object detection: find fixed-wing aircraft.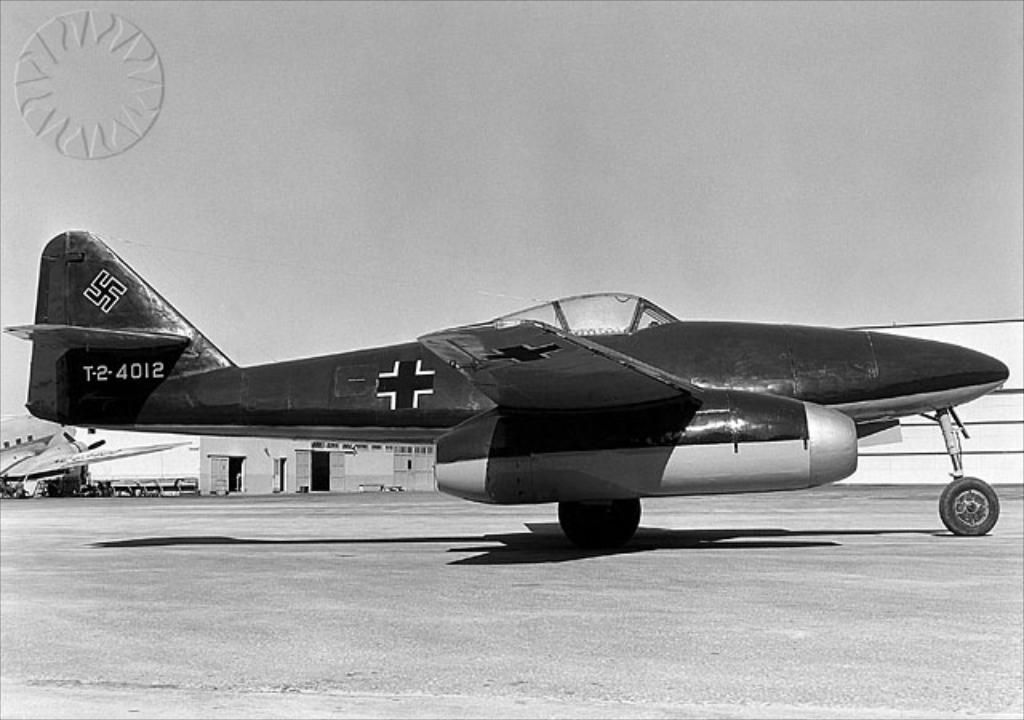
0, 227, 1008, 539.
